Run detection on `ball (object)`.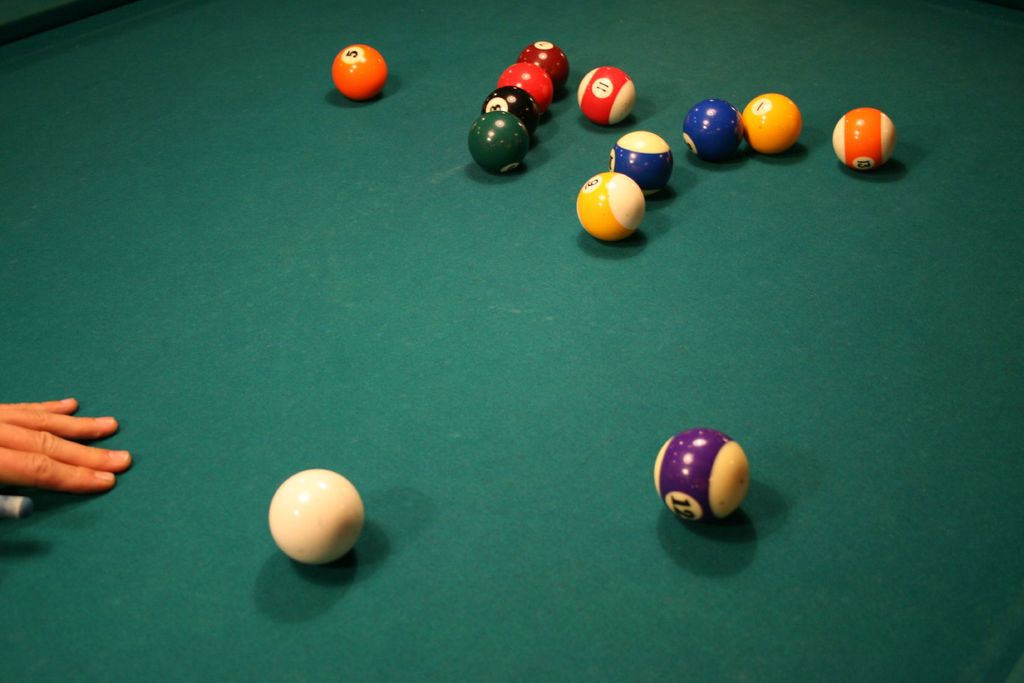
Result: box(683, 99, 743, 163).
